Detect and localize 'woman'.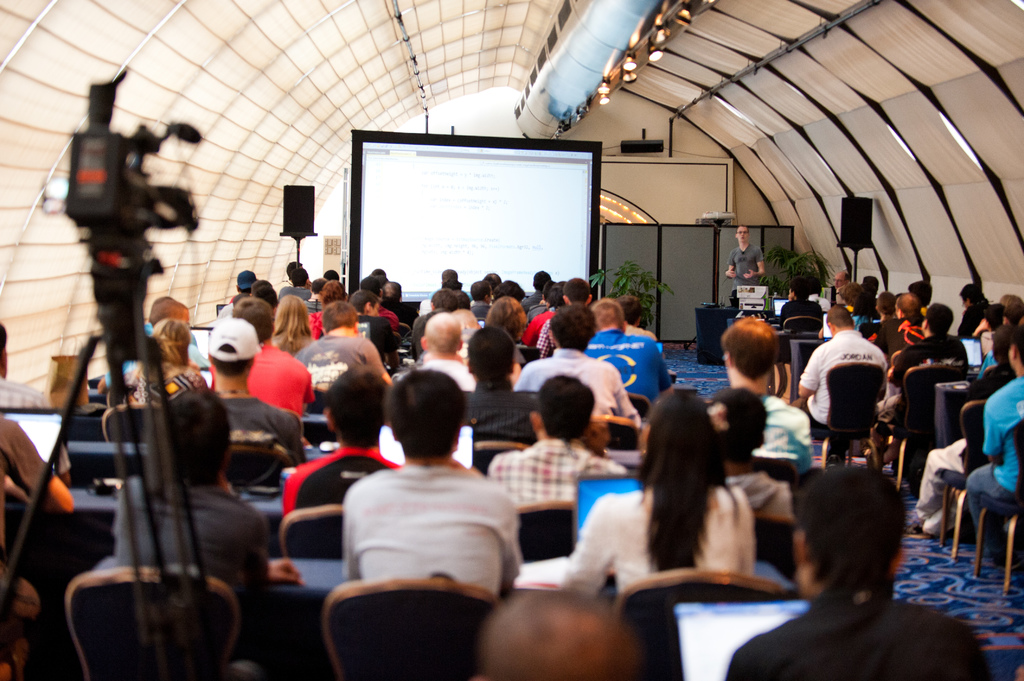
Localized at locate(595, 377, 792, 652).
